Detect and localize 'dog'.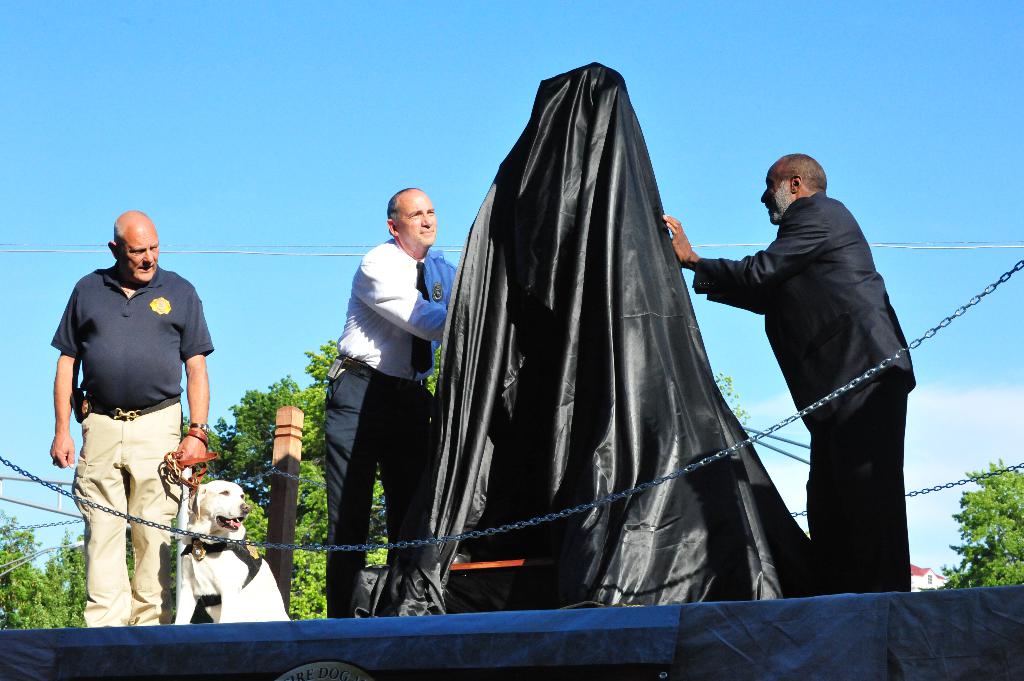
Localized at 178/475/295/622.
